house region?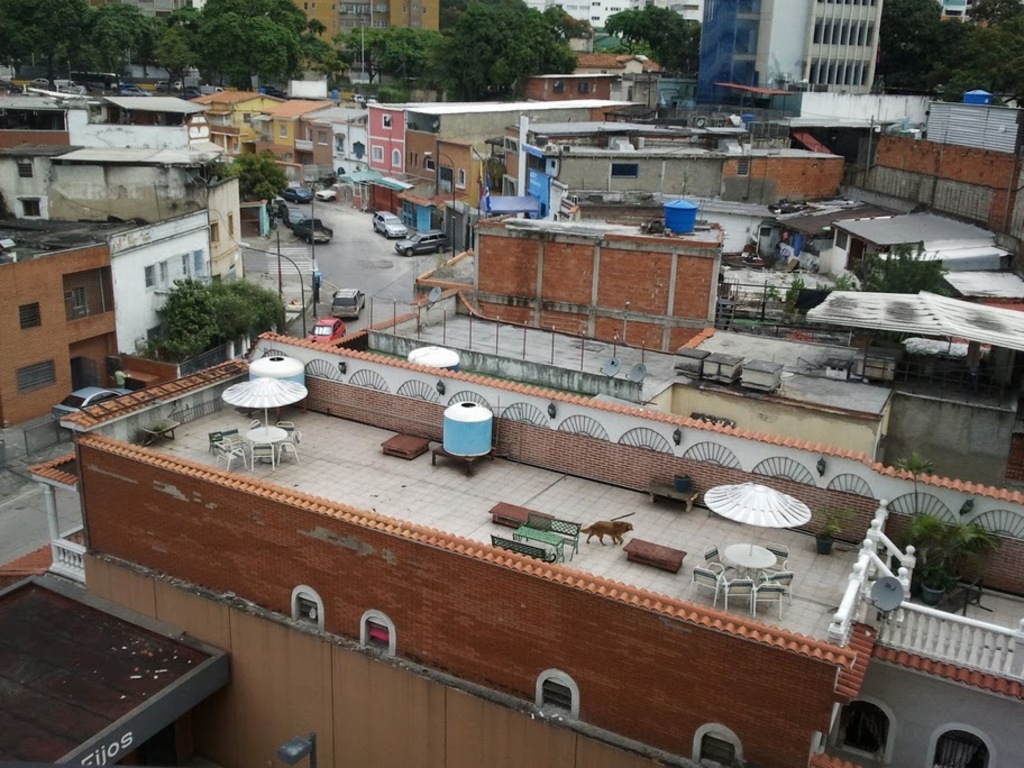
694, 0, 887, 116
